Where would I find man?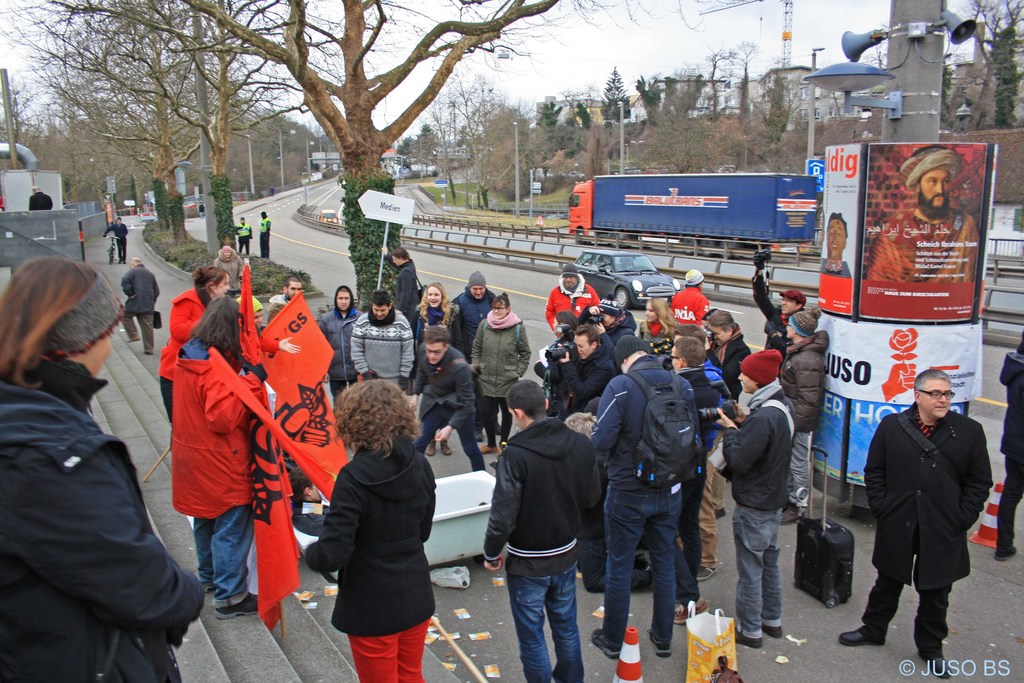
At bbox=(257, 208, 273, 257).
